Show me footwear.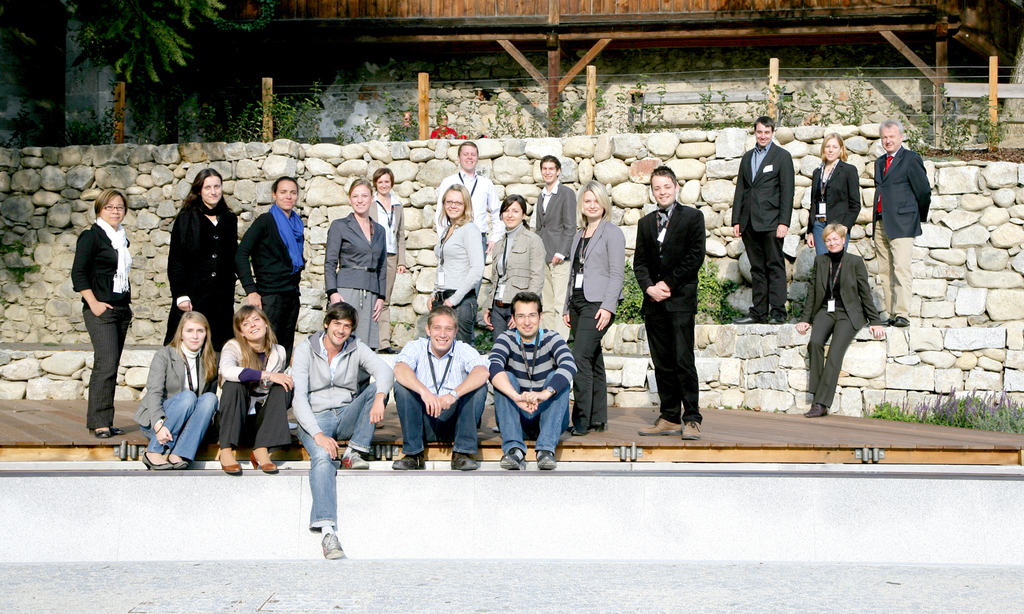
footwear is here: 566/421/605/434.
